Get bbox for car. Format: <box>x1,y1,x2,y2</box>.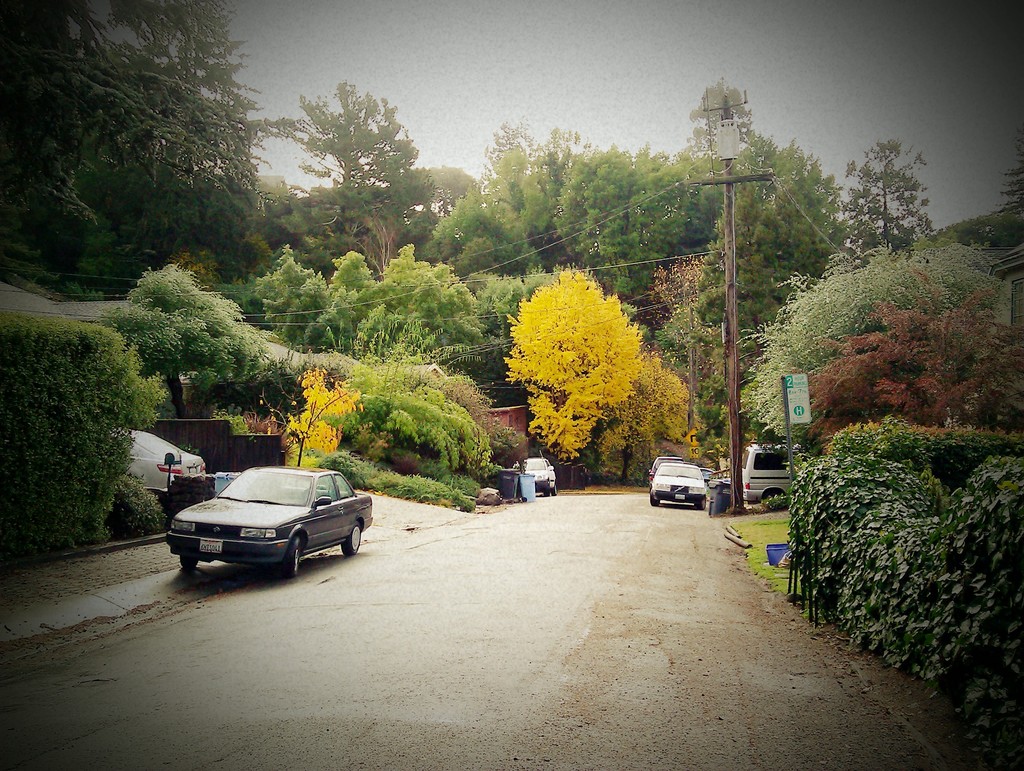
<box>648,464,702,509</box>.
